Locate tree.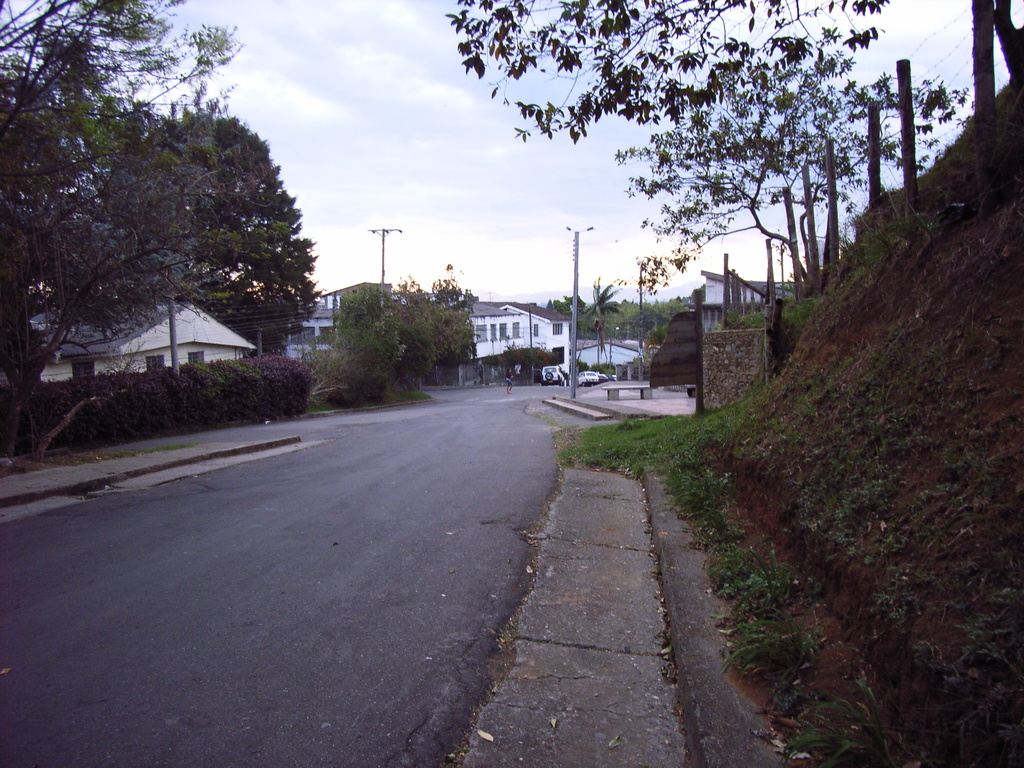
Bounding box: [left=440, top=254, right=472, bottom=374].
